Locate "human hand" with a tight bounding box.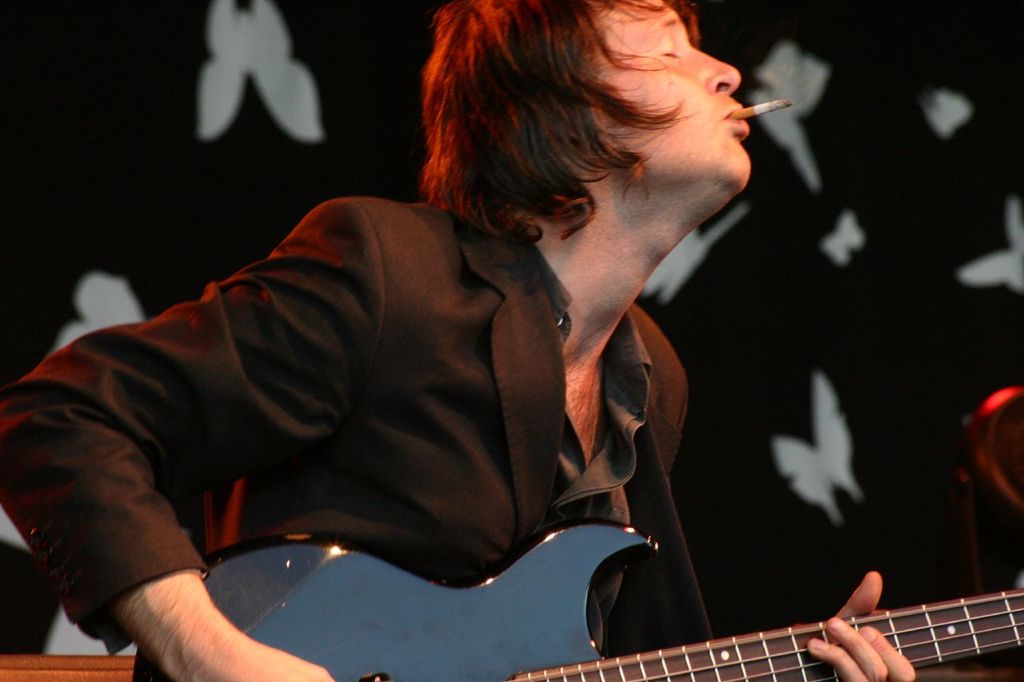
box(803, 564, 919, 681).
